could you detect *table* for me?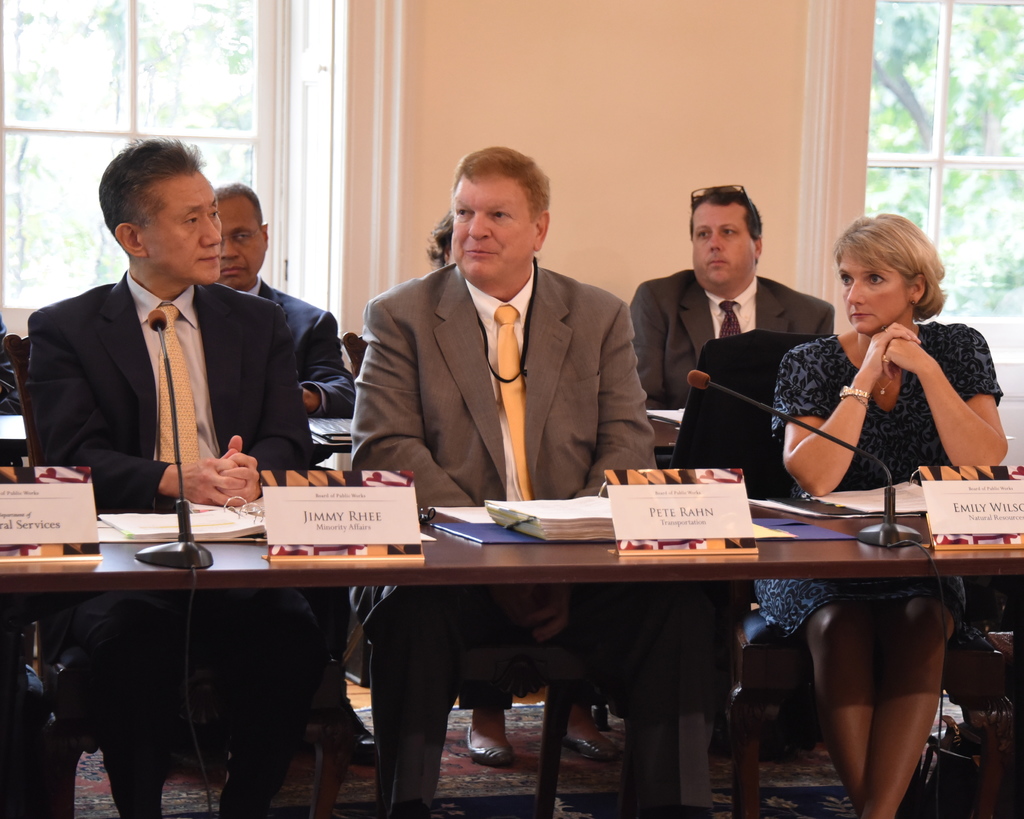
Detection result: box=[0, 466, 1023, 816].
